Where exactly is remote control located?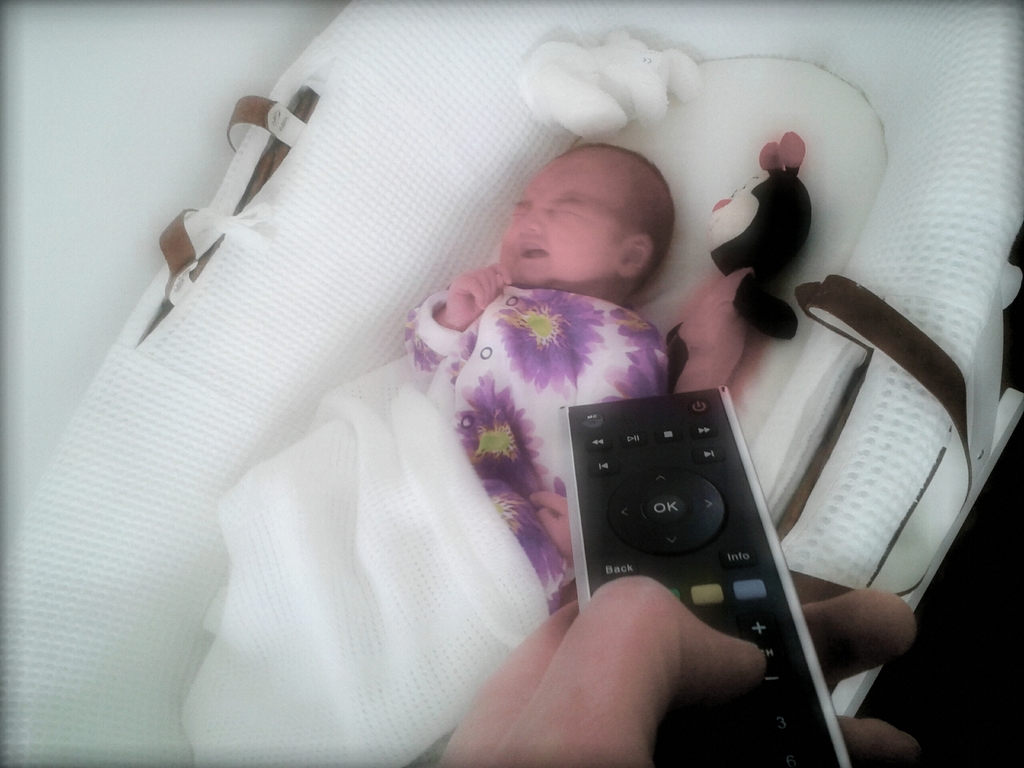
Its bounding box is 555:385:851:767.
